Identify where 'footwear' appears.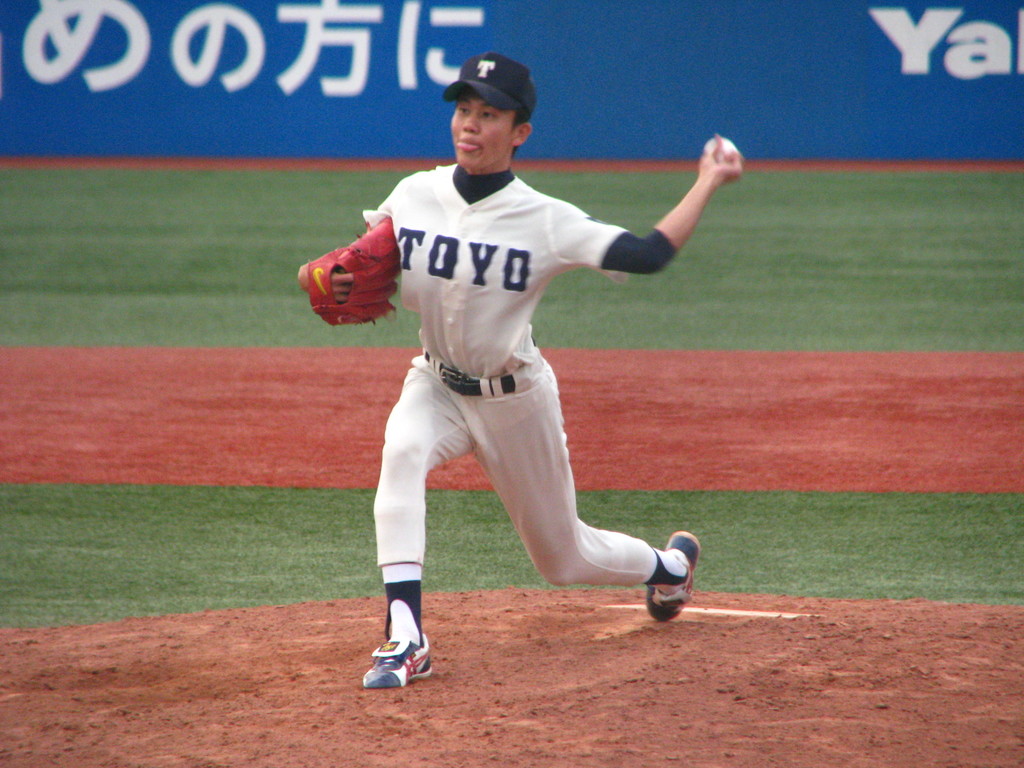
Appears at 644:527:702:620.
